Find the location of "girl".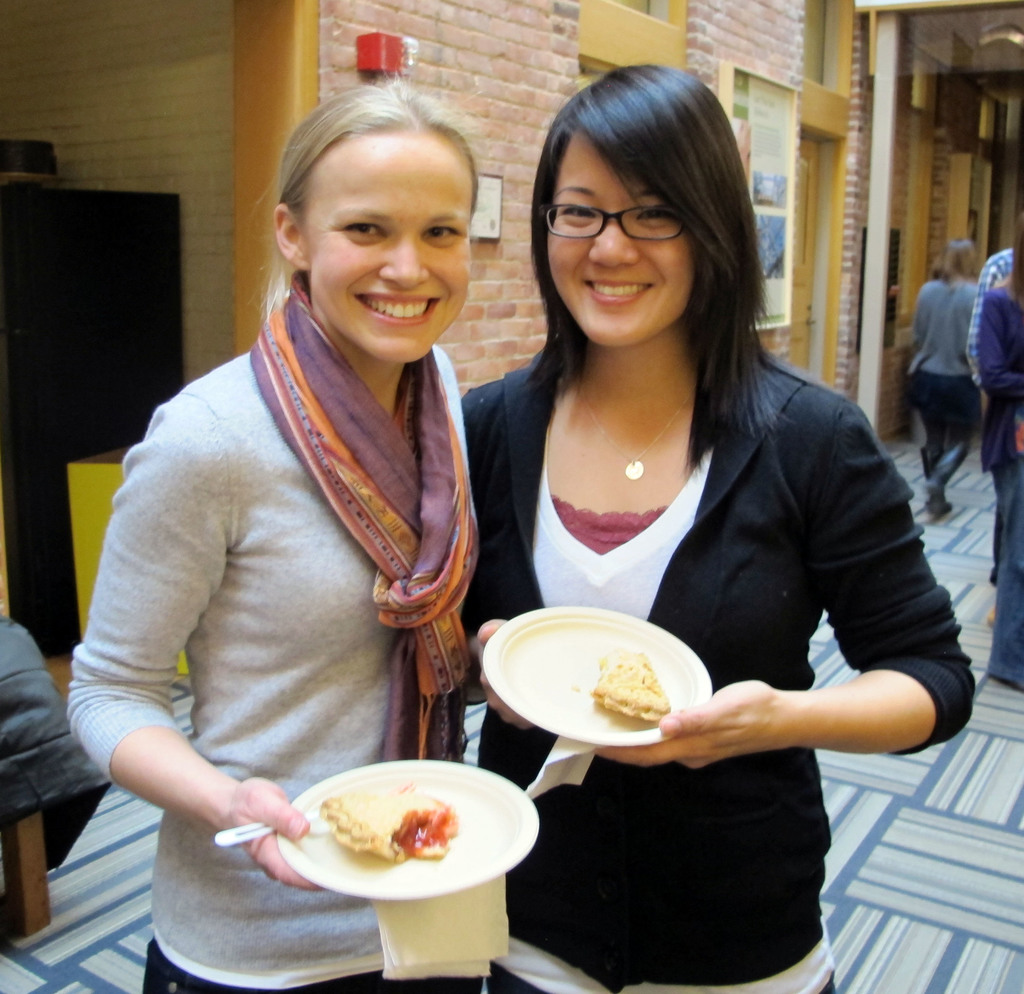
Location: 461 57 980 993.
